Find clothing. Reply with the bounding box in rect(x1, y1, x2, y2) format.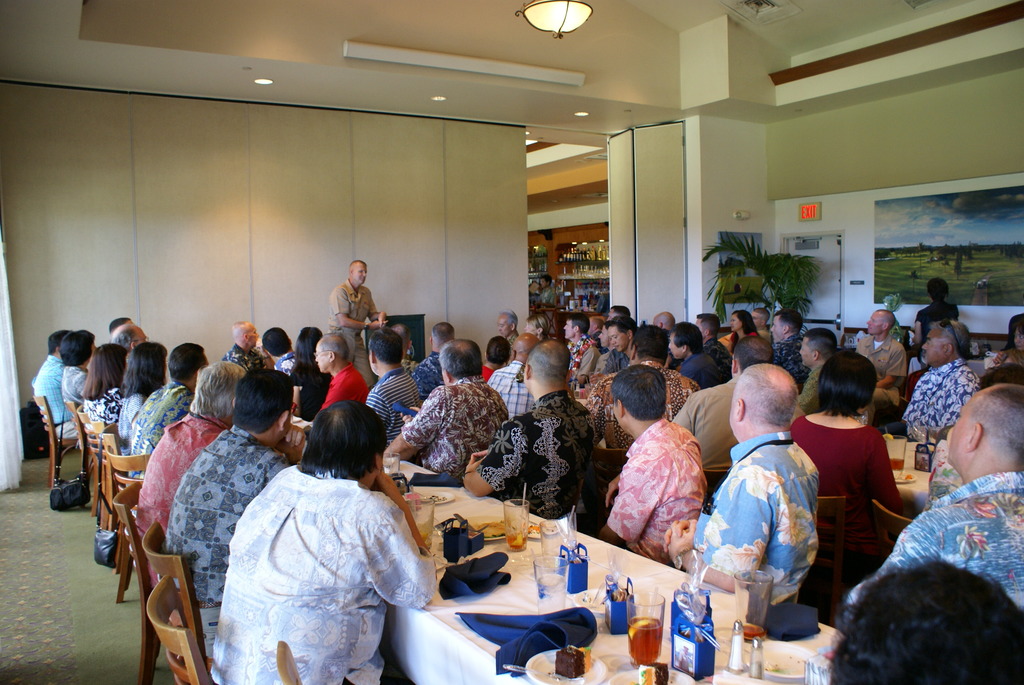
rect(203, 445, 426, 675).
